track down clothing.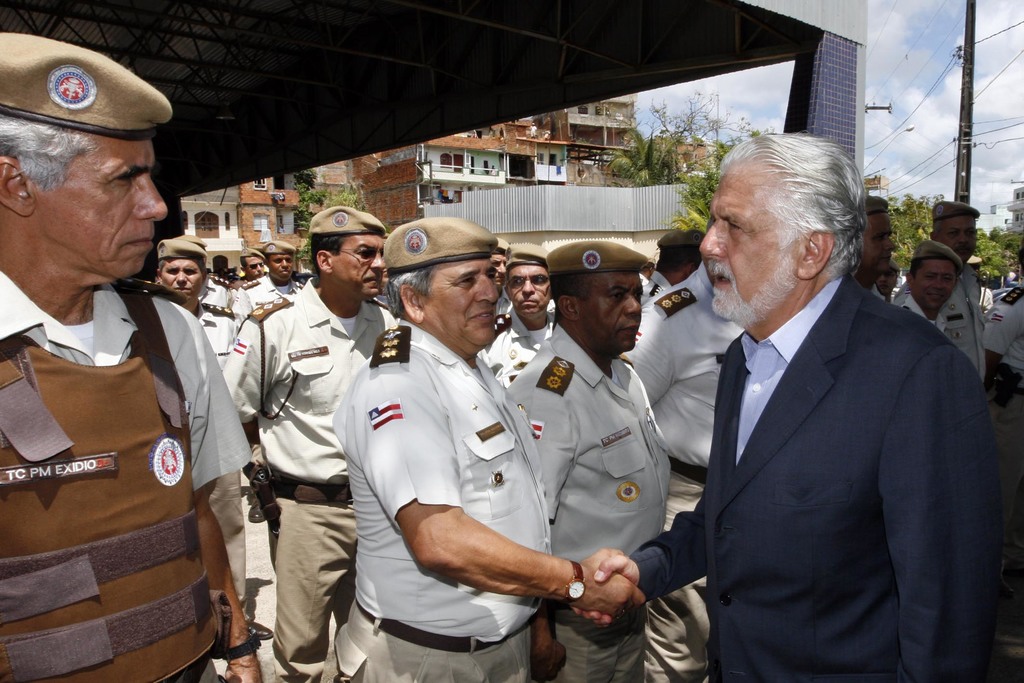
Tracked to 899, 290, 979, 369.
